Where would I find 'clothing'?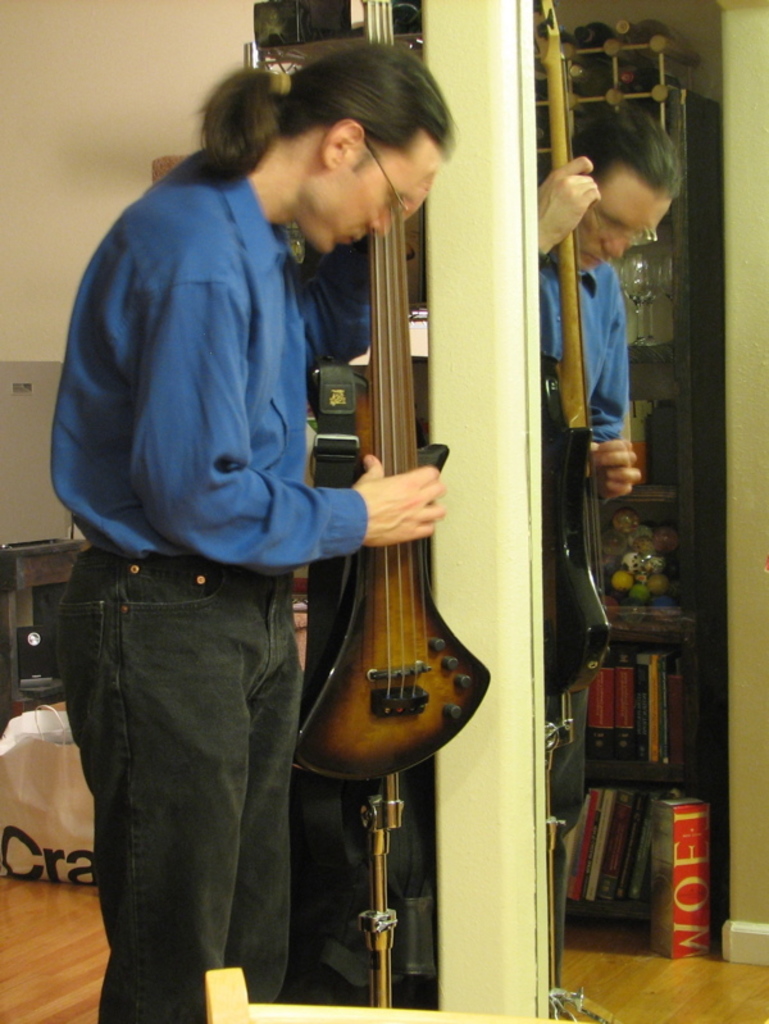
At region(51, 82, 413, 915).
